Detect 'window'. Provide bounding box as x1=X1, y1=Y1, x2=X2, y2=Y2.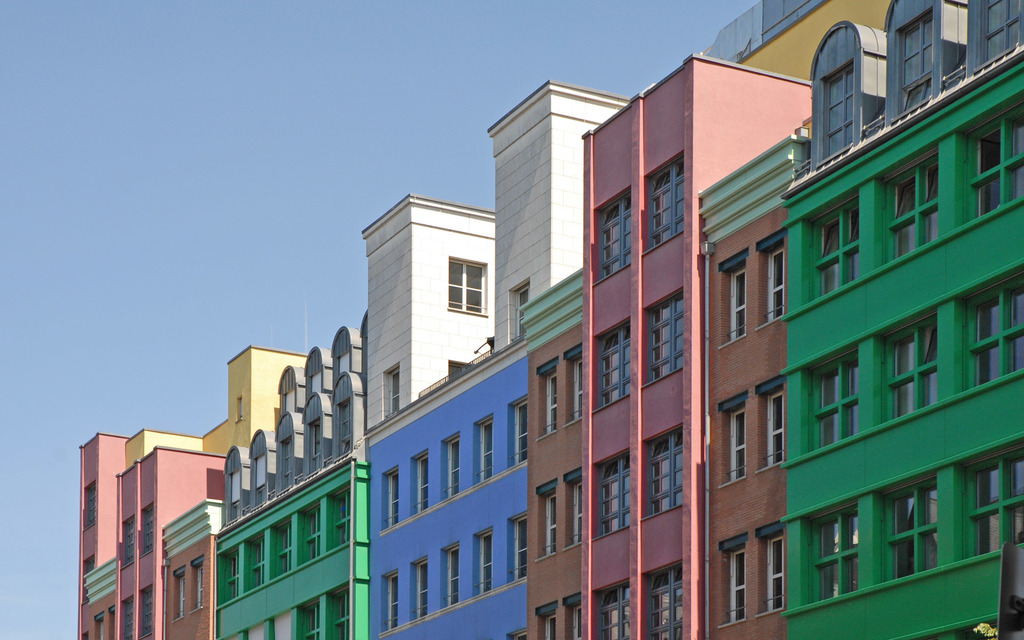
x1=819, y1=58, x2=859, y2=166.
